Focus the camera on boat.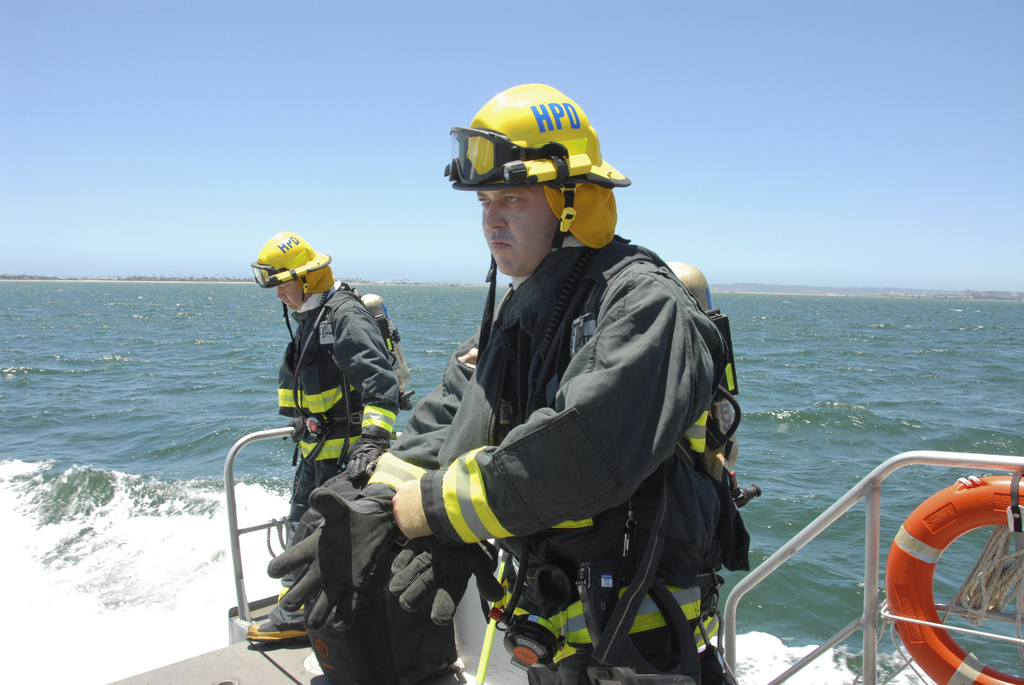
Focus region: select_region(89, 423, 1023, 684).
